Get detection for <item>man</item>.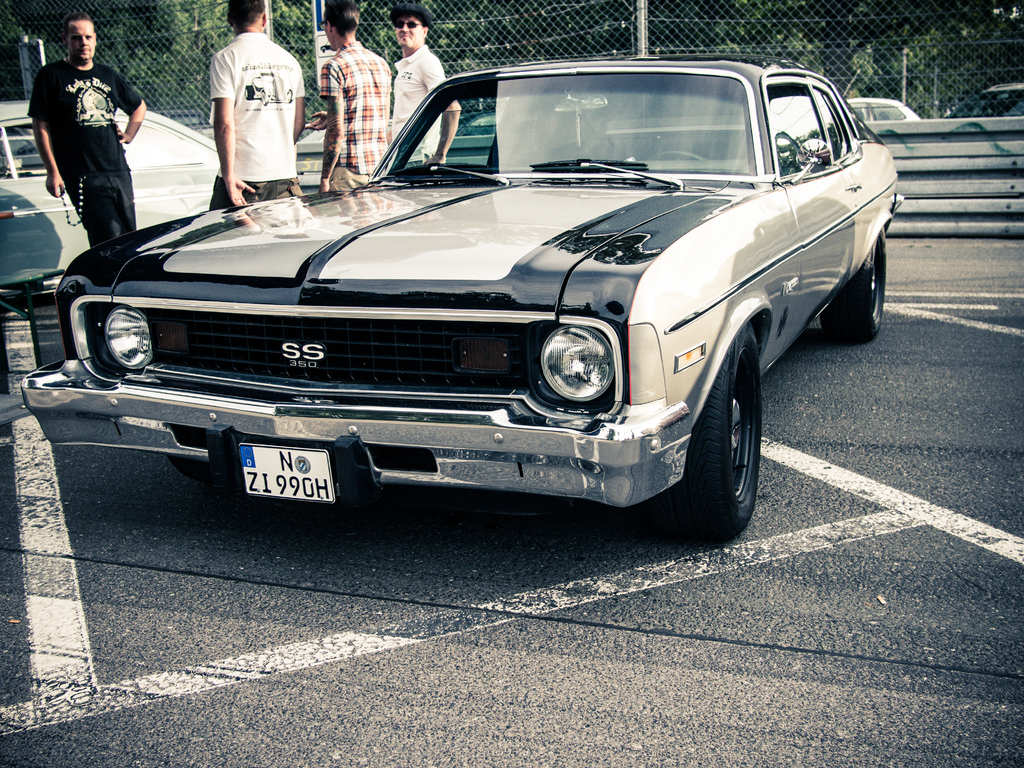
Detection: box=[23, 17, 144, 250].
